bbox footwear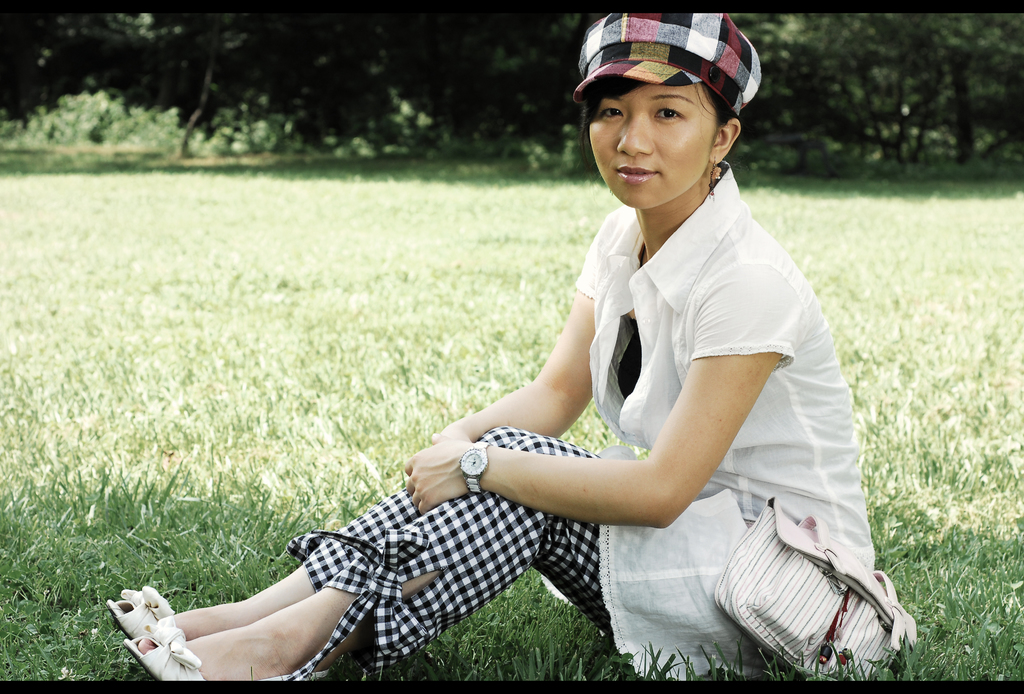
126 611 213 682
